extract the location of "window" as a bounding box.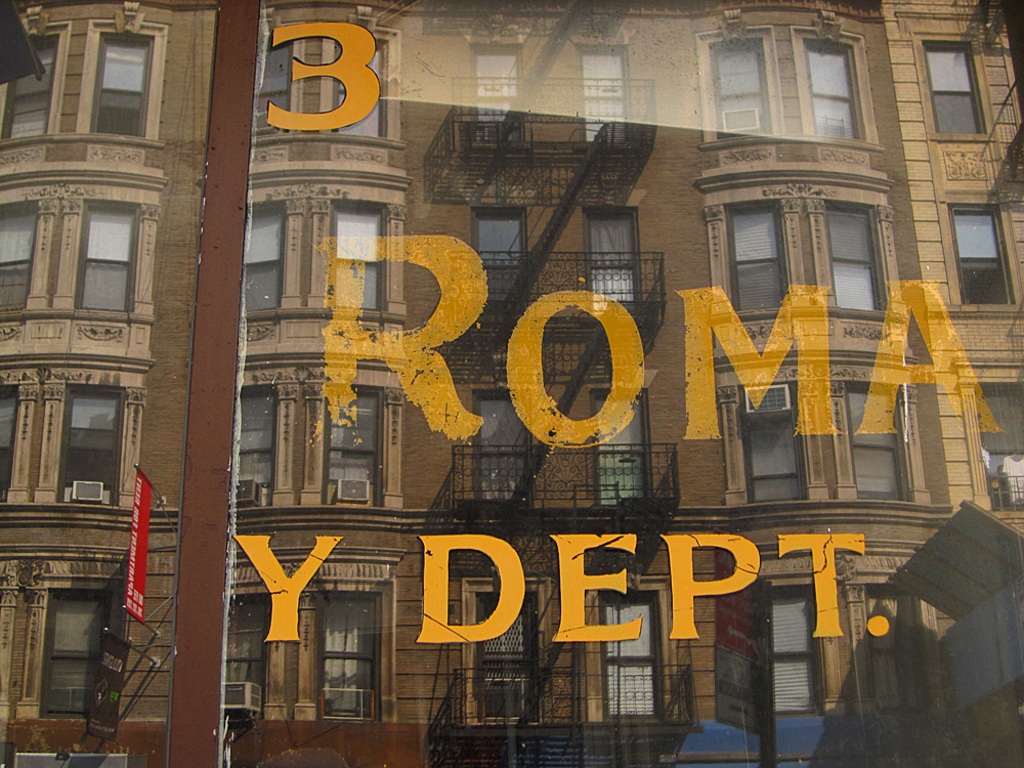
<region>808, 40, 871, 135</region>.
